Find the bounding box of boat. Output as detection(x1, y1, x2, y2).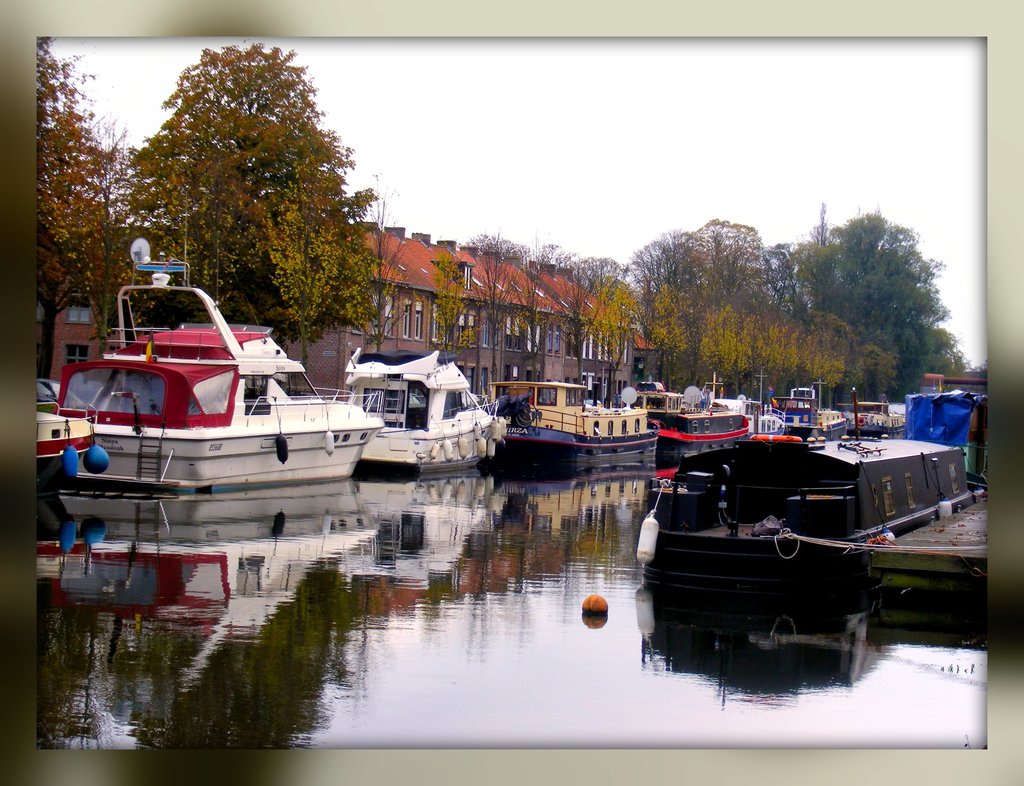
detection(641, 427, 986, 595).
